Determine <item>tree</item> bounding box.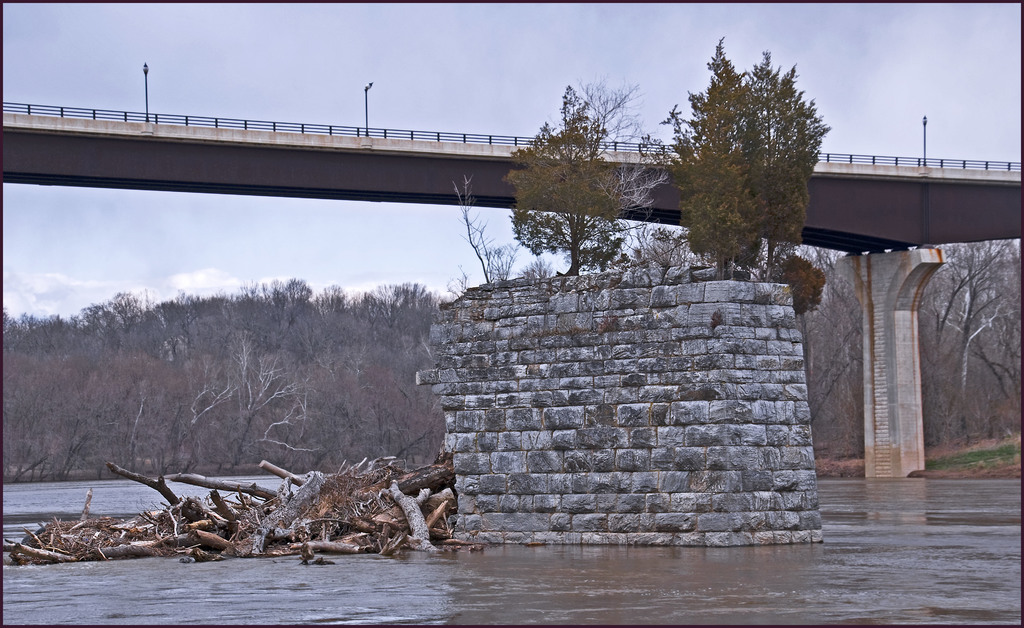
Determined: rect(569, 69, 674, 225).
